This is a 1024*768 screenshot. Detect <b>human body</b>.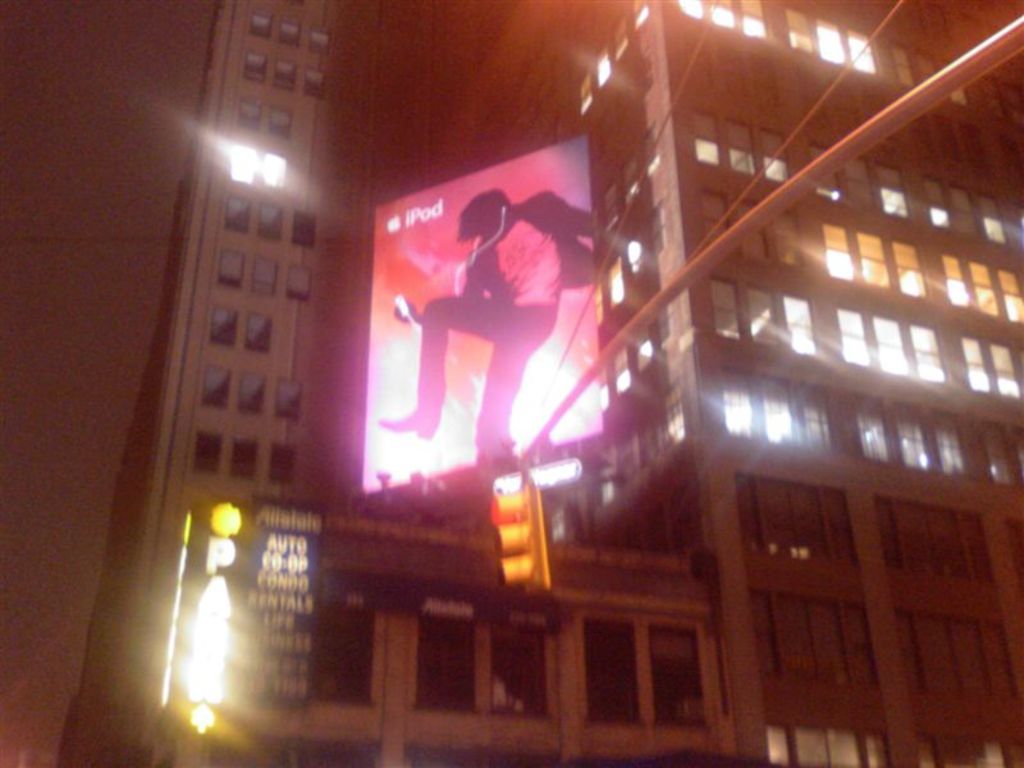
locate(399, 154, 573, 515).
